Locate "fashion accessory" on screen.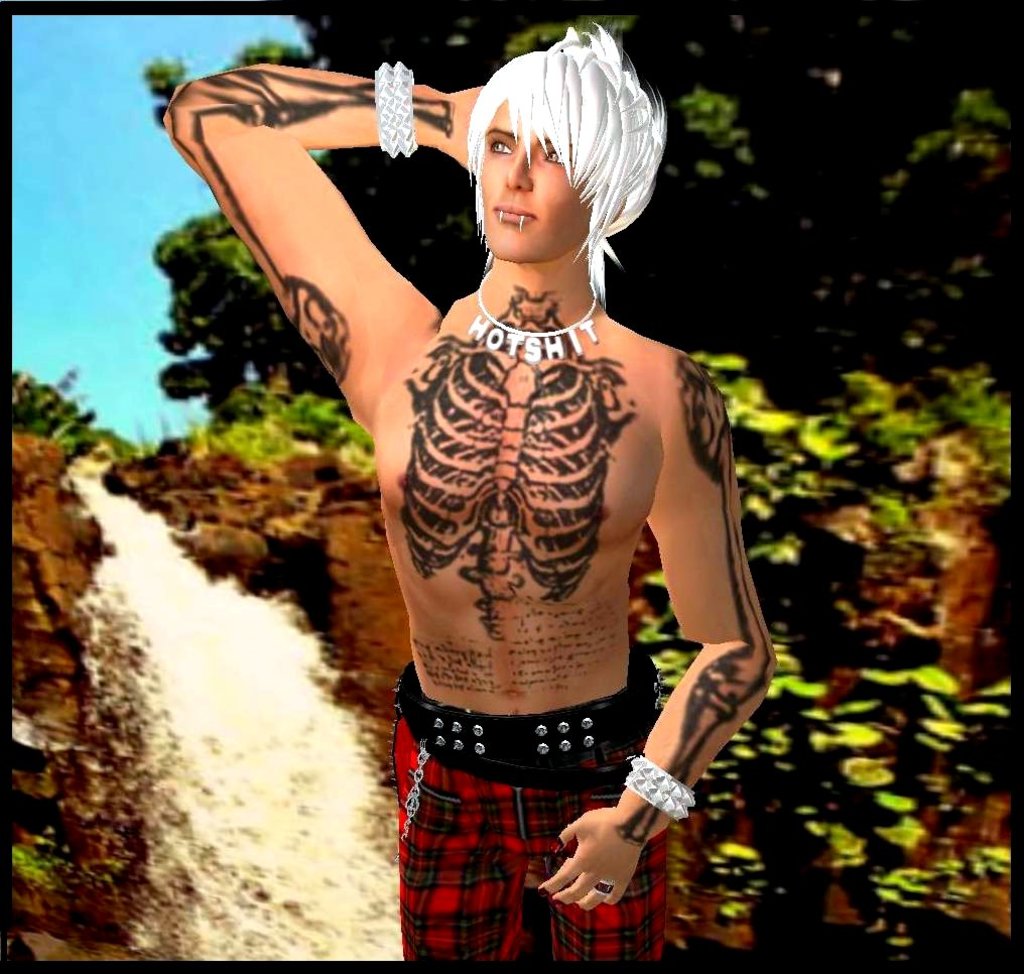
On screen at <region>373, 60, 418, 156</region>.
